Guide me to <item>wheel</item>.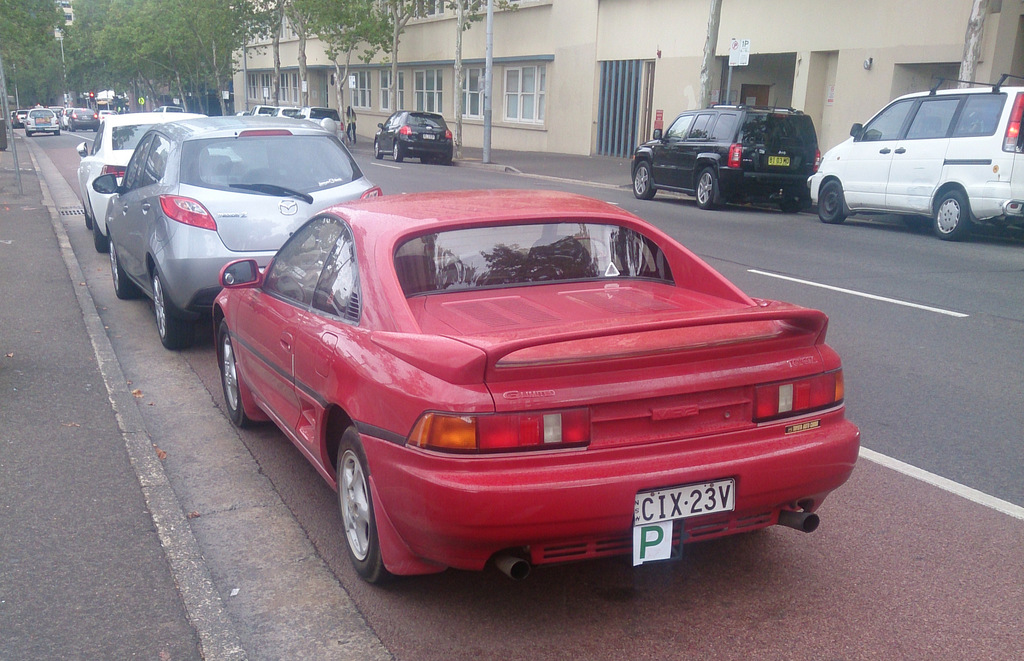
Guidance: Rect(323, 433, 396, 573).
